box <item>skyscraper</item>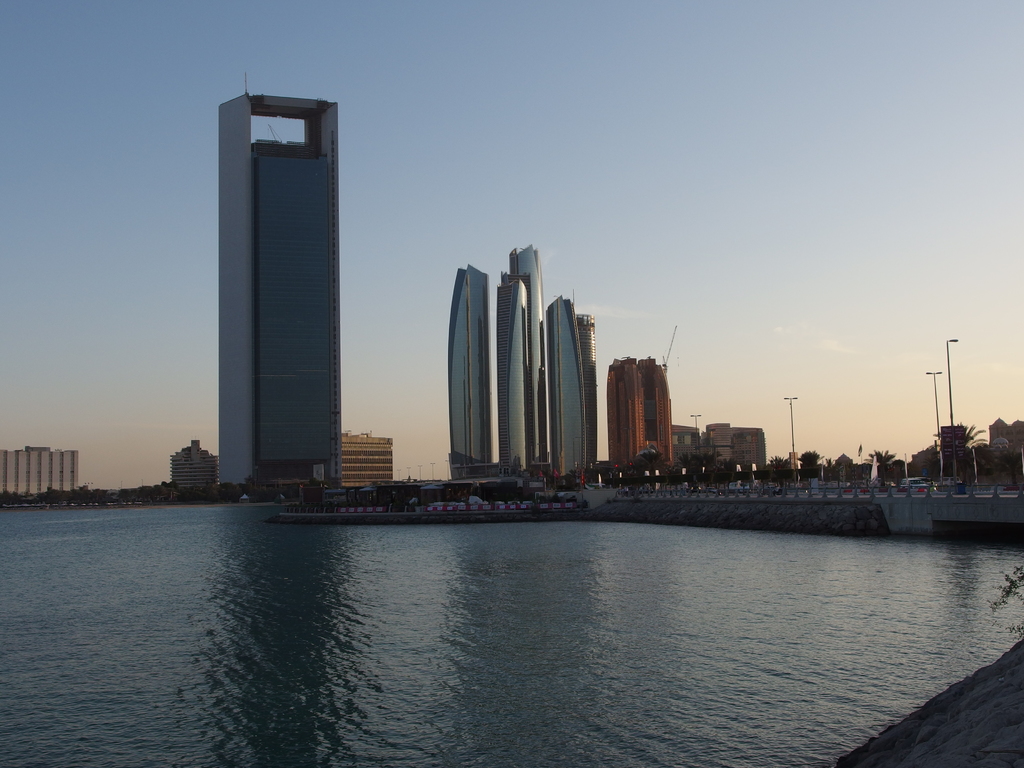
445/262/500/479
